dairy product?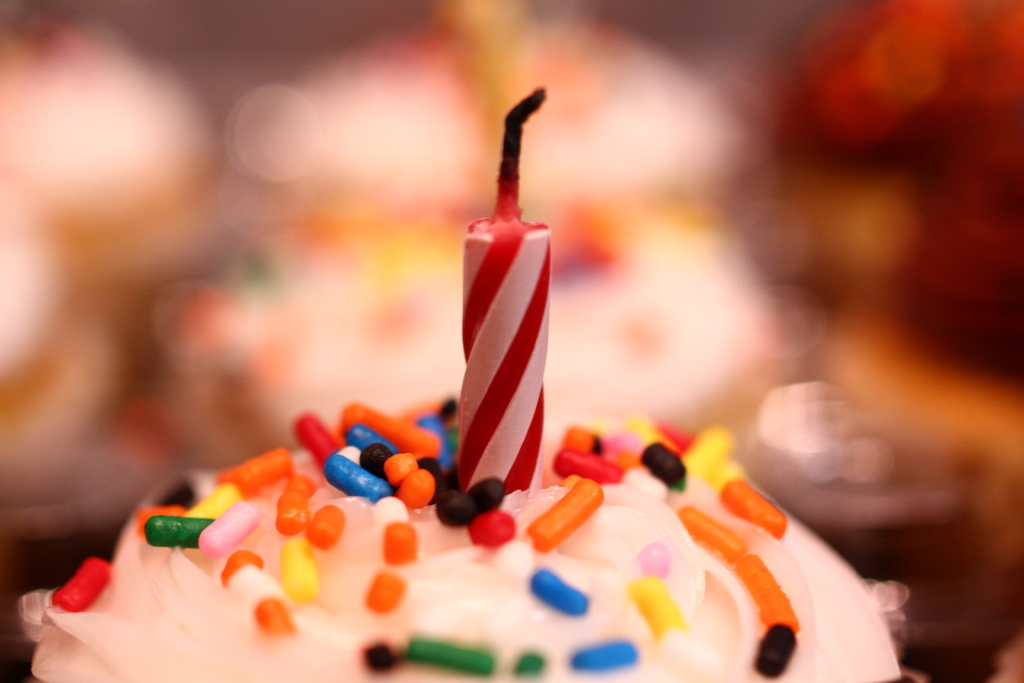
(29,419,903,682)
